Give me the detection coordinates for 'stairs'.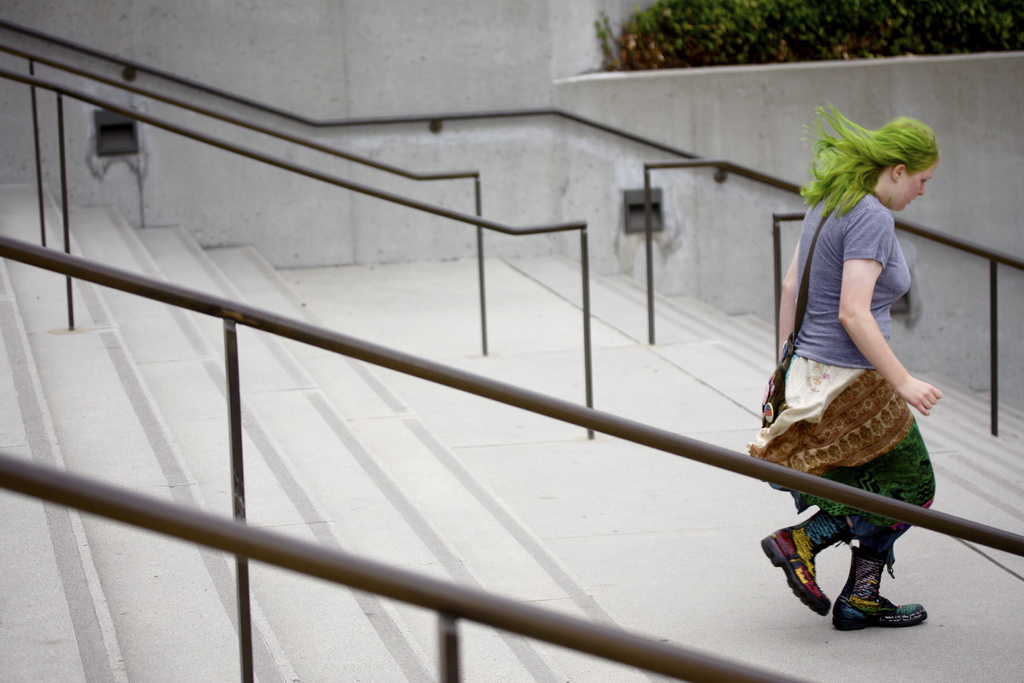
bbox=[0, 180, 1023, 682].
